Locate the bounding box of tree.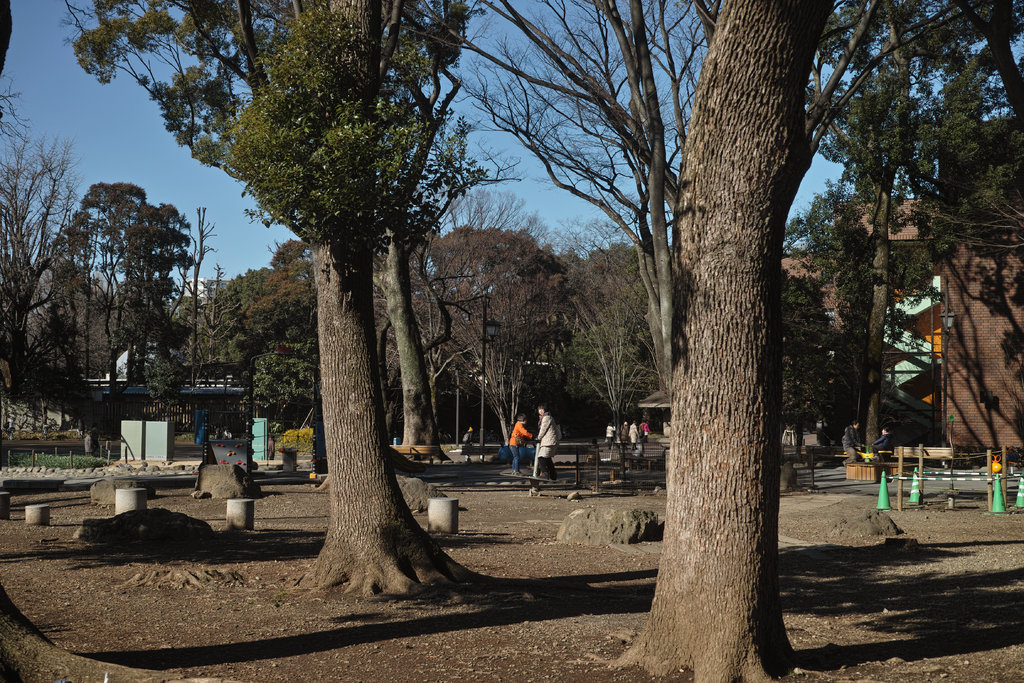
Bounding box: x1=540, y1=240, x2=680, y2=503.
